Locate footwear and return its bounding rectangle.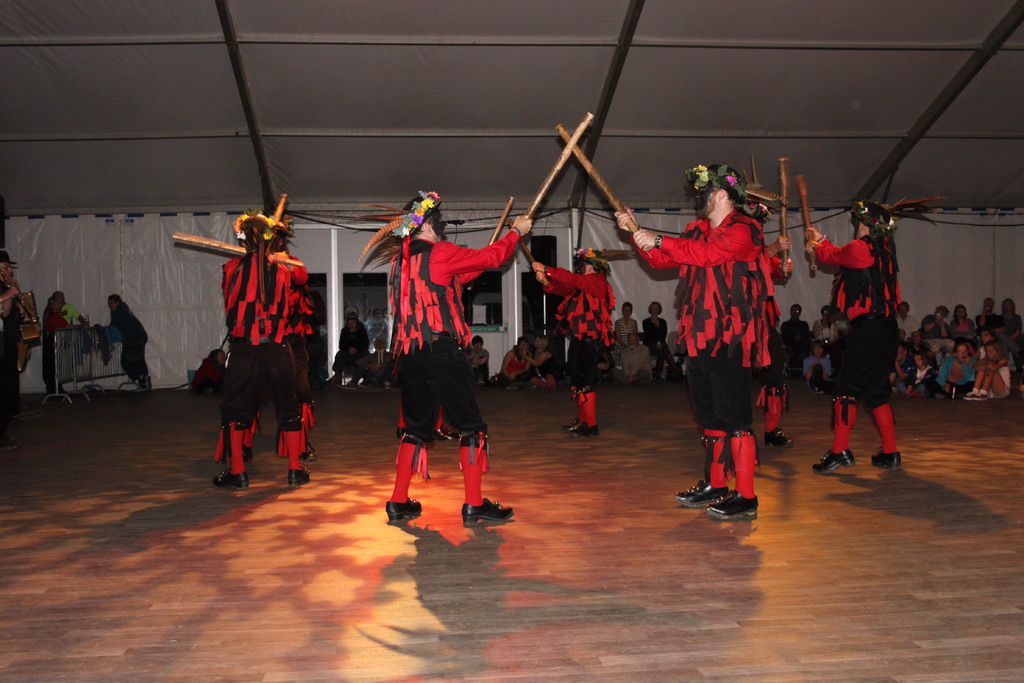
[211, 468, 250, 488].
